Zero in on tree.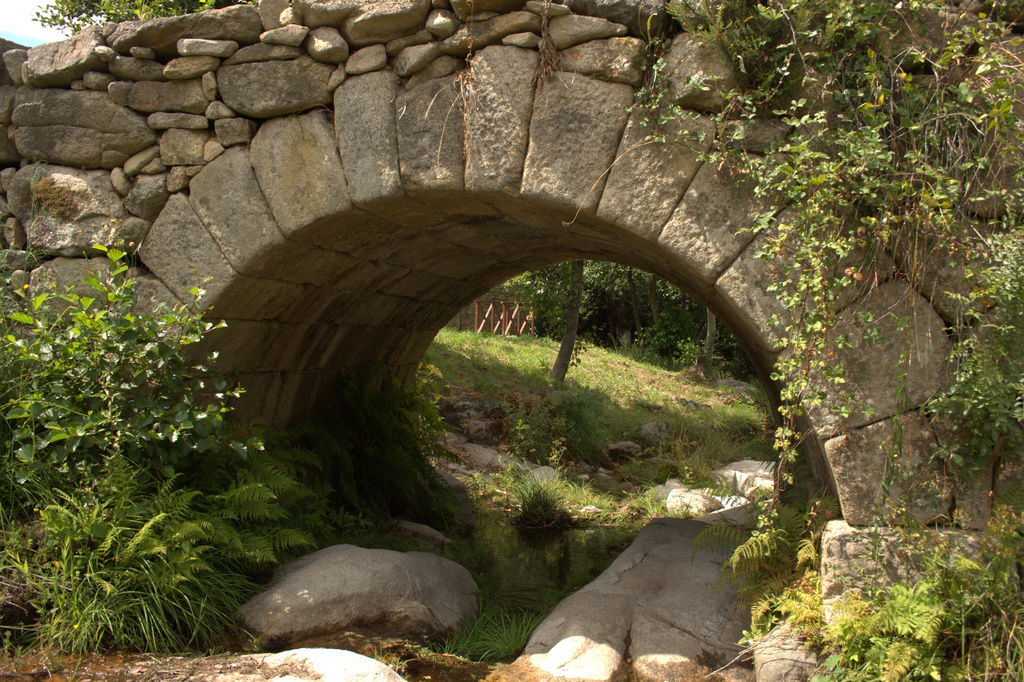
Zeroed in: x1=534 y1=257 x2=581 y2=392.
